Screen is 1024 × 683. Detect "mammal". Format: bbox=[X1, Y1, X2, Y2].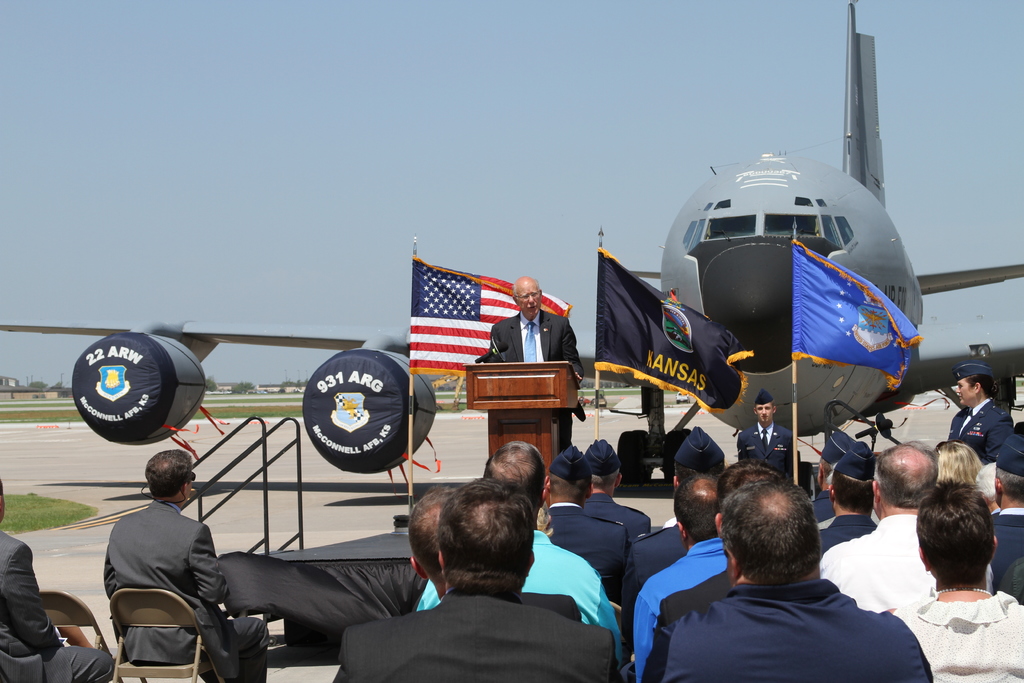
bbox=[329, 479, 629, 682].
